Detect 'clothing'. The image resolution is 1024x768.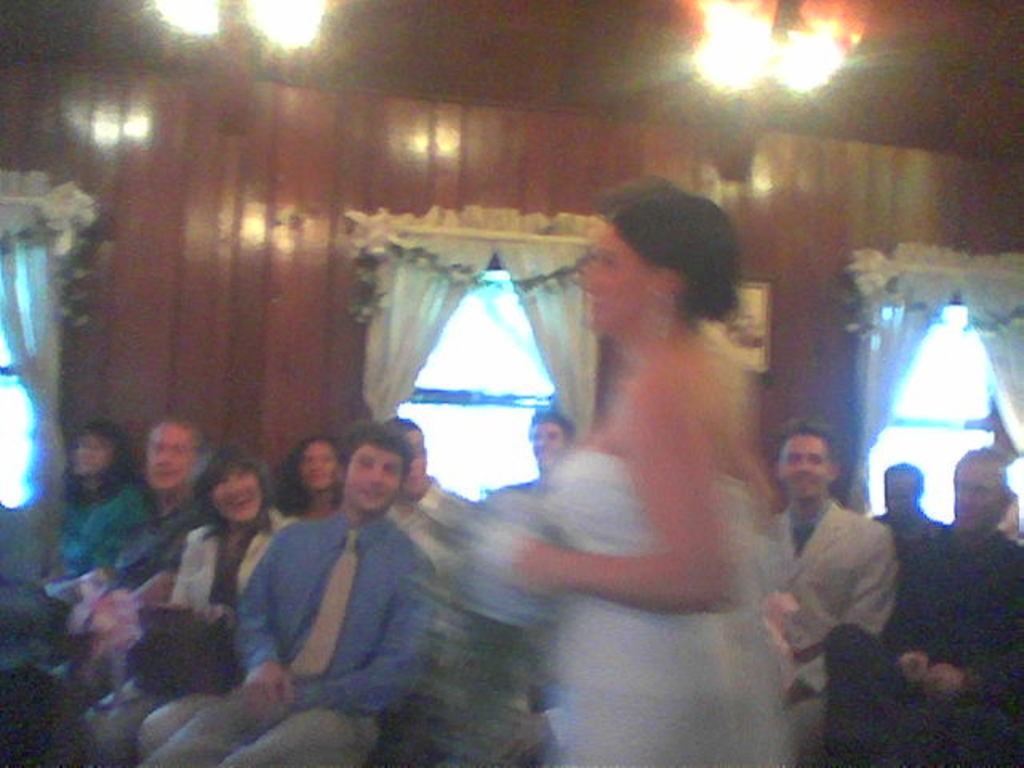
30,472,146,595.
